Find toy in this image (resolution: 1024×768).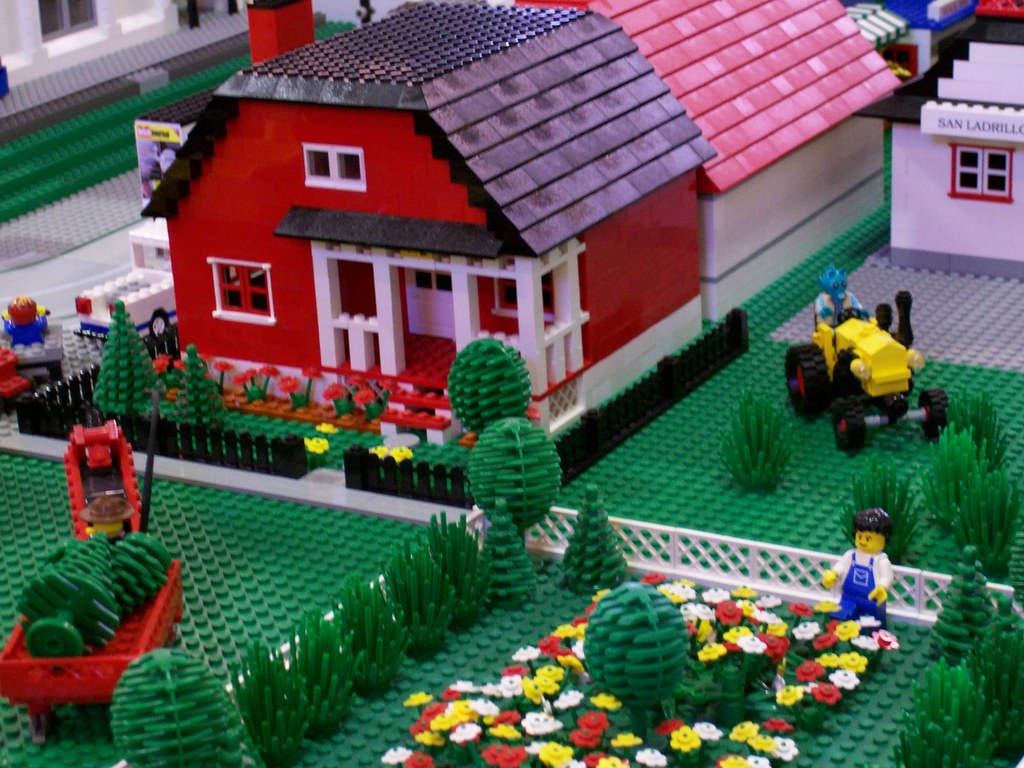
pyautogui.locateOnScreen(239, 366, 272, 403).
